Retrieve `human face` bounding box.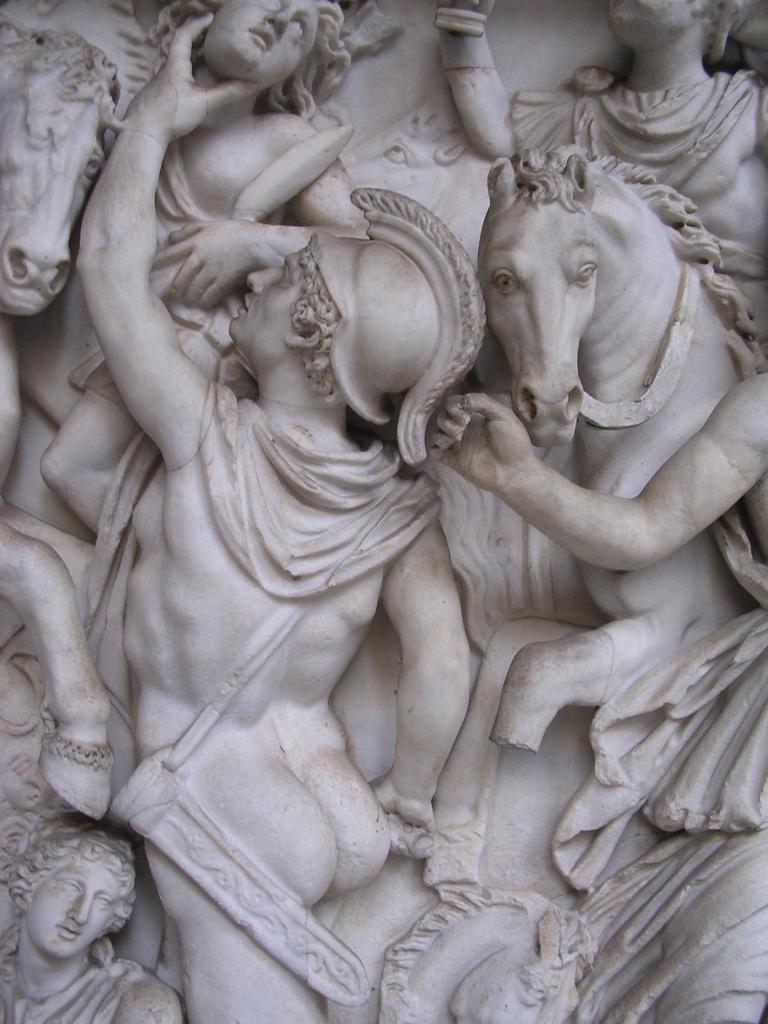
Bounding box: [left=224, top=244, right=297, bottom=374].
